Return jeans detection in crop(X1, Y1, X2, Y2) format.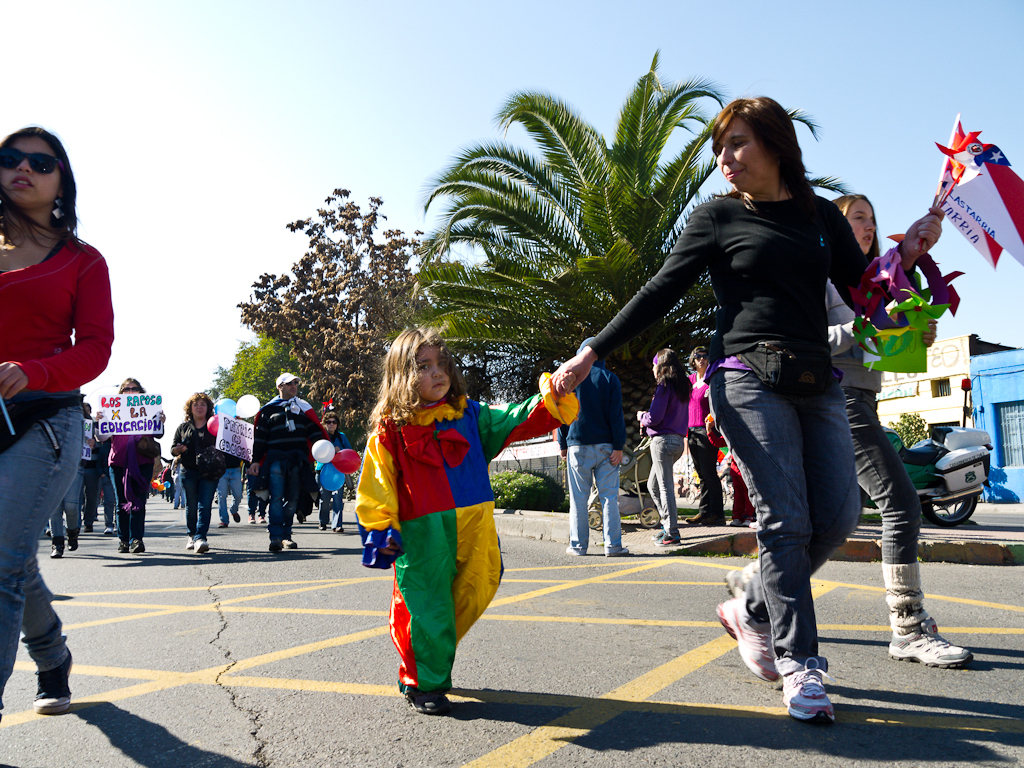
crop(221, 470, 243, 524).
